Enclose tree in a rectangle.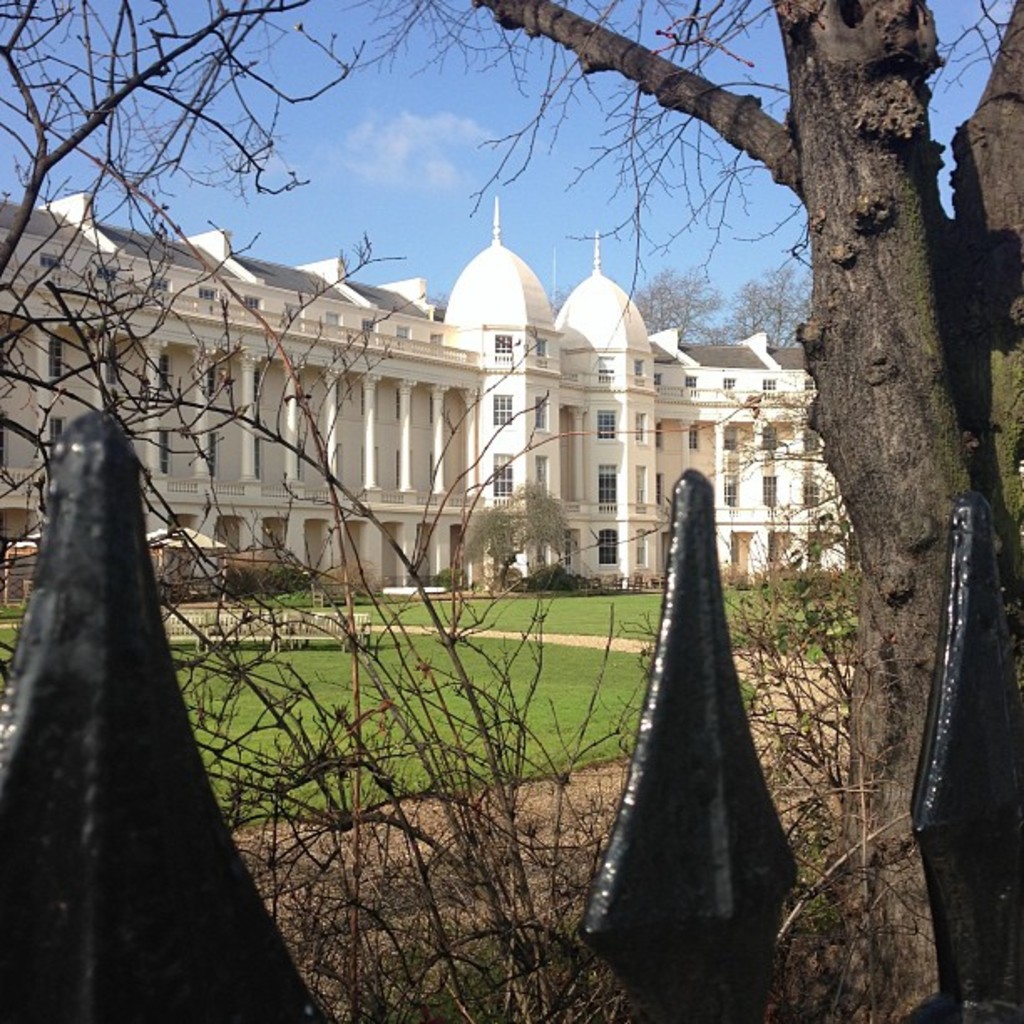
348, 0, 1022, 1021.
